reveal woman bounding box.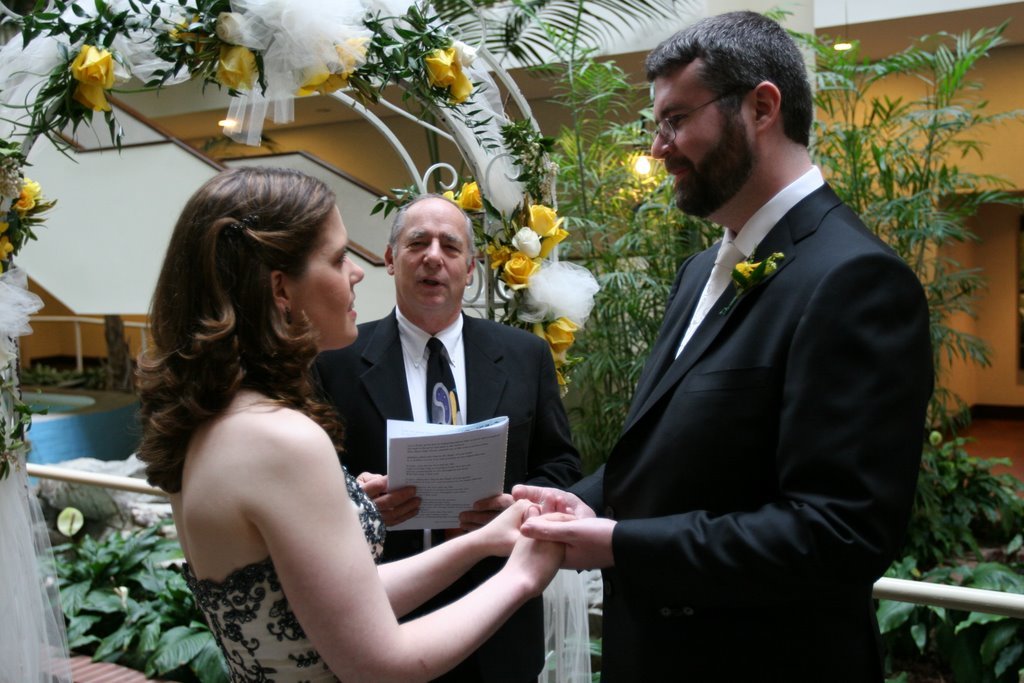
Revealed: (123,156,551,682).
